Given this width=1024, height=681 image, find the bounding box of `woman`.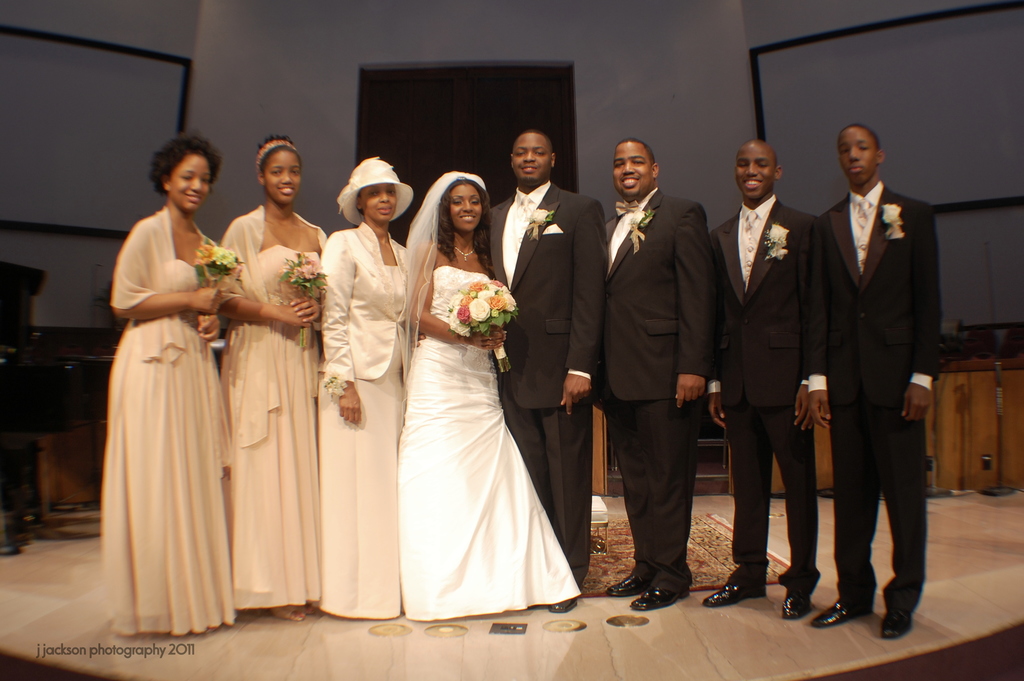
[380, 169, 580, 645].
